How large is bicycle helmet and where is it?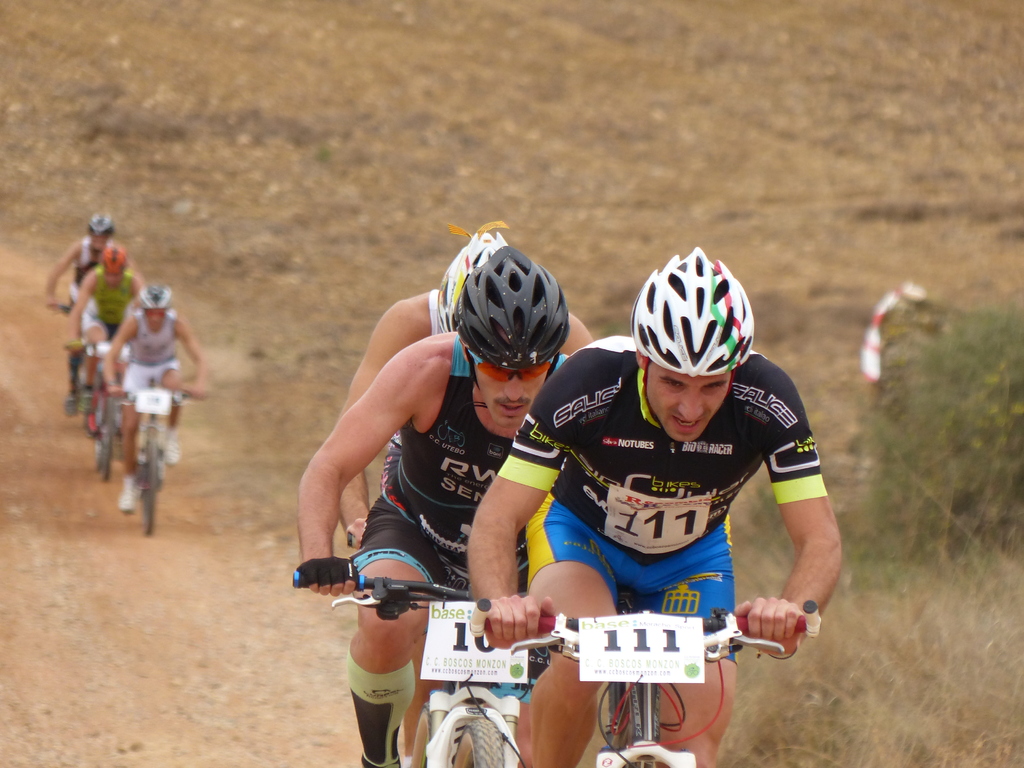
Bounding box: (left=104, top=237, right=131, bottom=270).
